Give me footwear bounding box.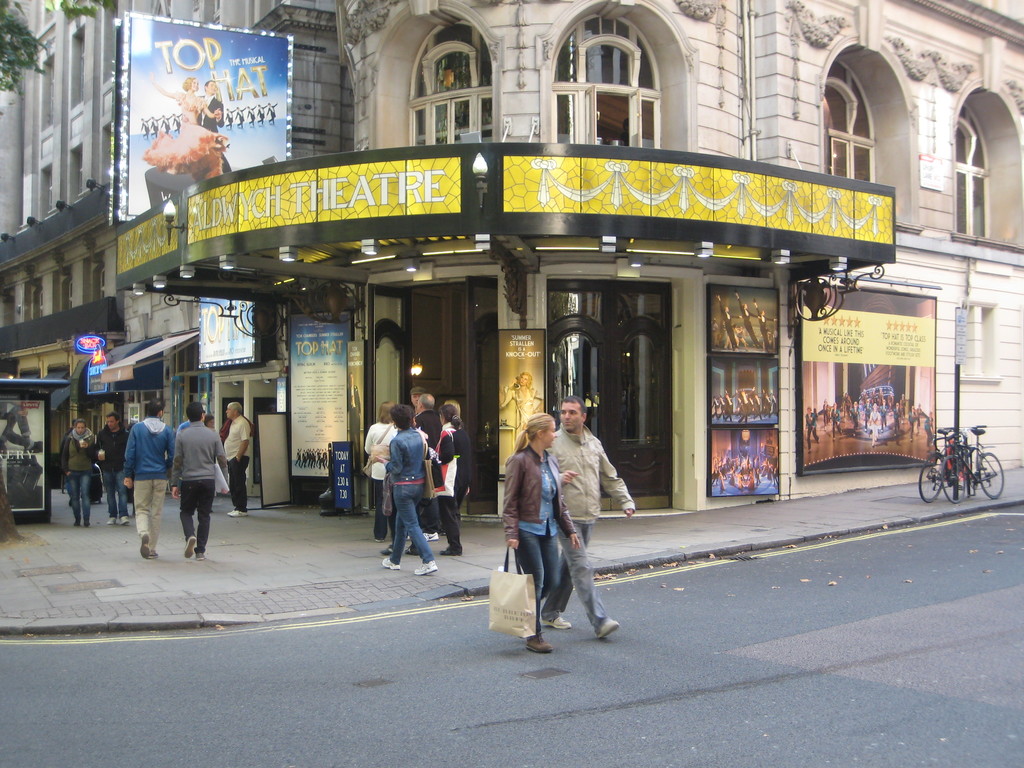
118/514/128/524.
